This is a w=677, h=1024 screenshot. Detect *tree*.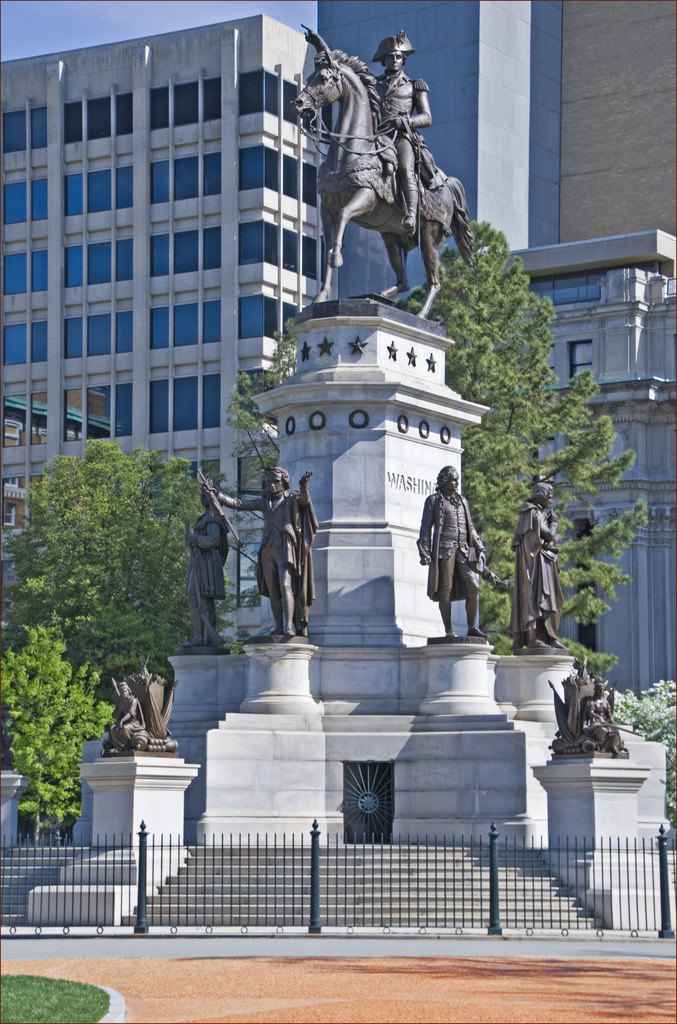
l=409, t=211, r=640, b=682.
